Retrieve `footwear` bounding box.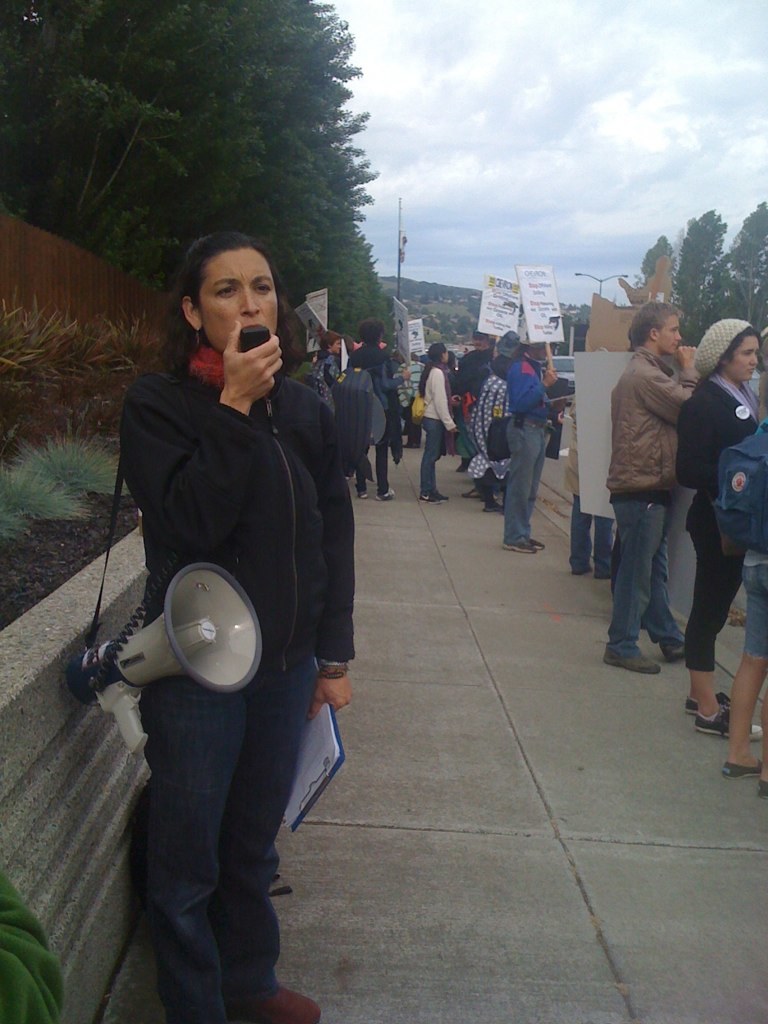
Bounding box: select_region(373, 486, 397, 501).
